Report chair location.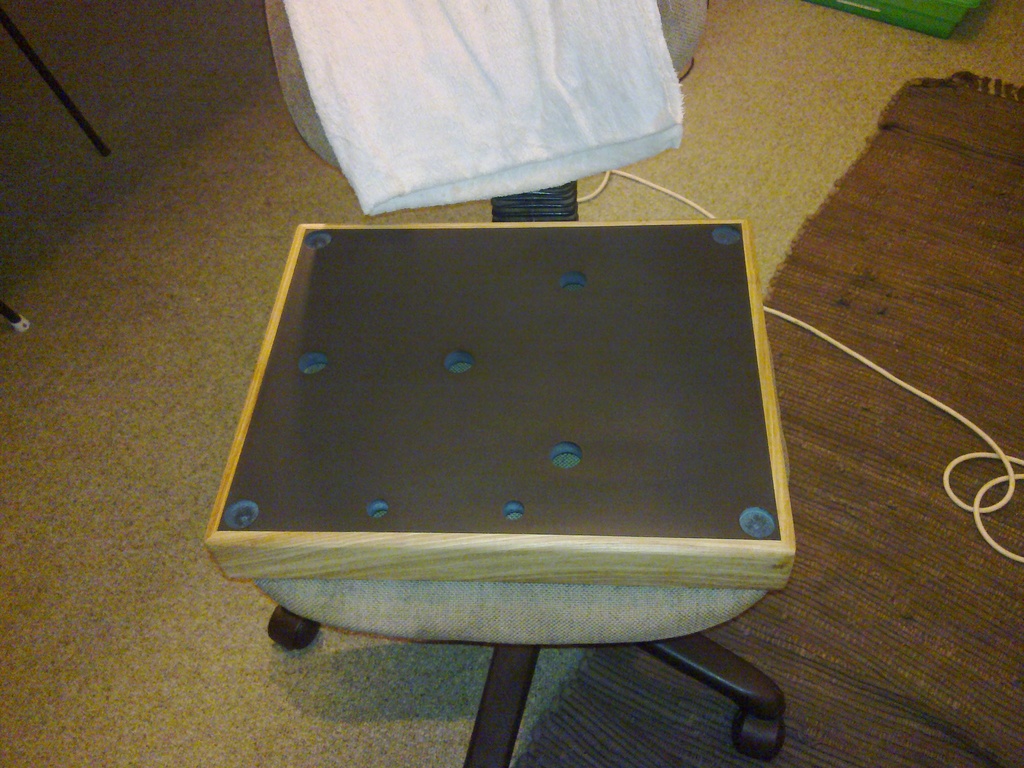
Report: BBox(201, 1, 797, 767).
